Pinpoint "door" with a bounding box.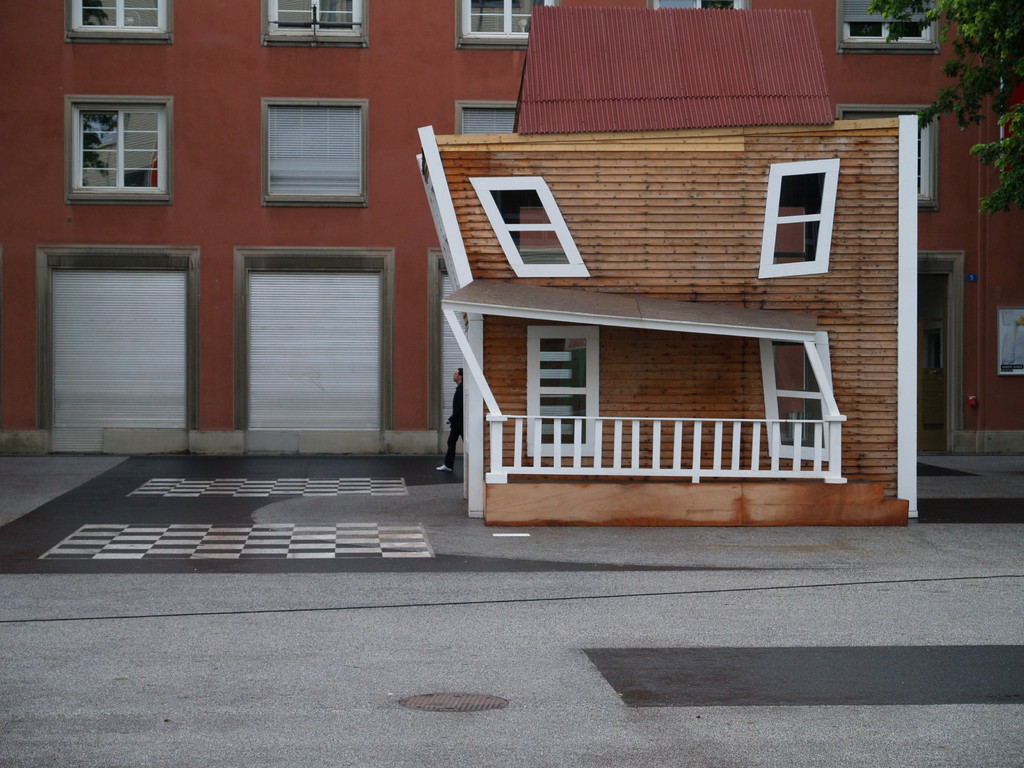
box=[911, 256, 962, 450].
